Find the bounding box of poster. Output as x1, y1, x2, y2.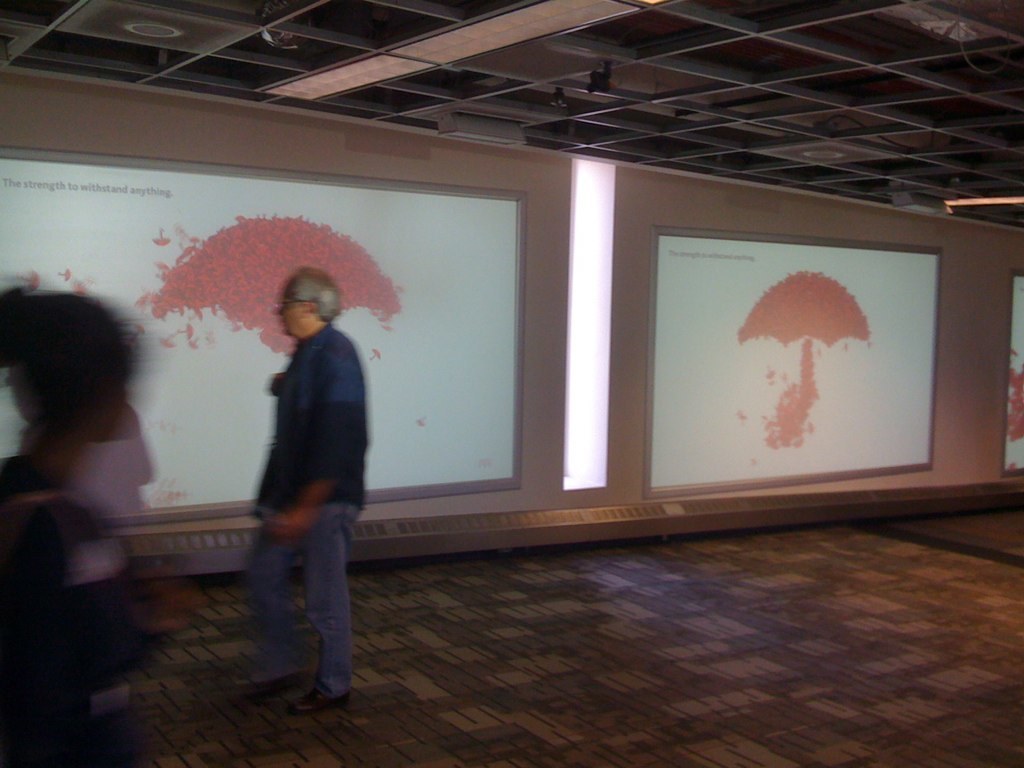
0, 162, 517, 520.
